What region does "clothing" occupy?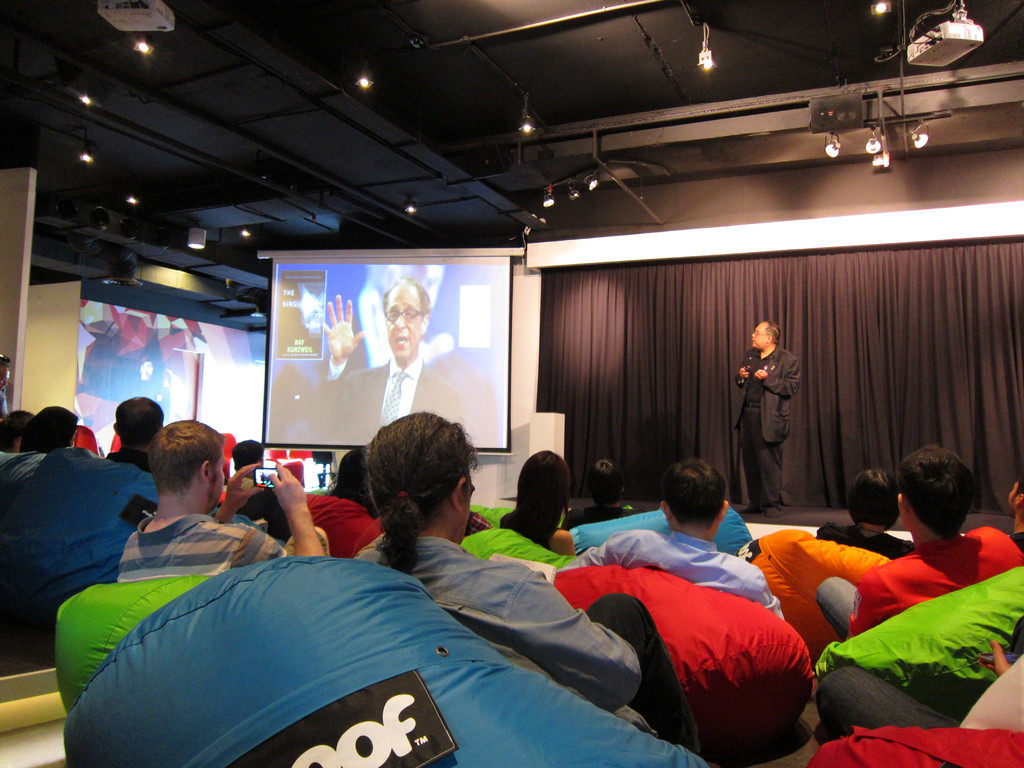
region(105, 446, 152, 478).
